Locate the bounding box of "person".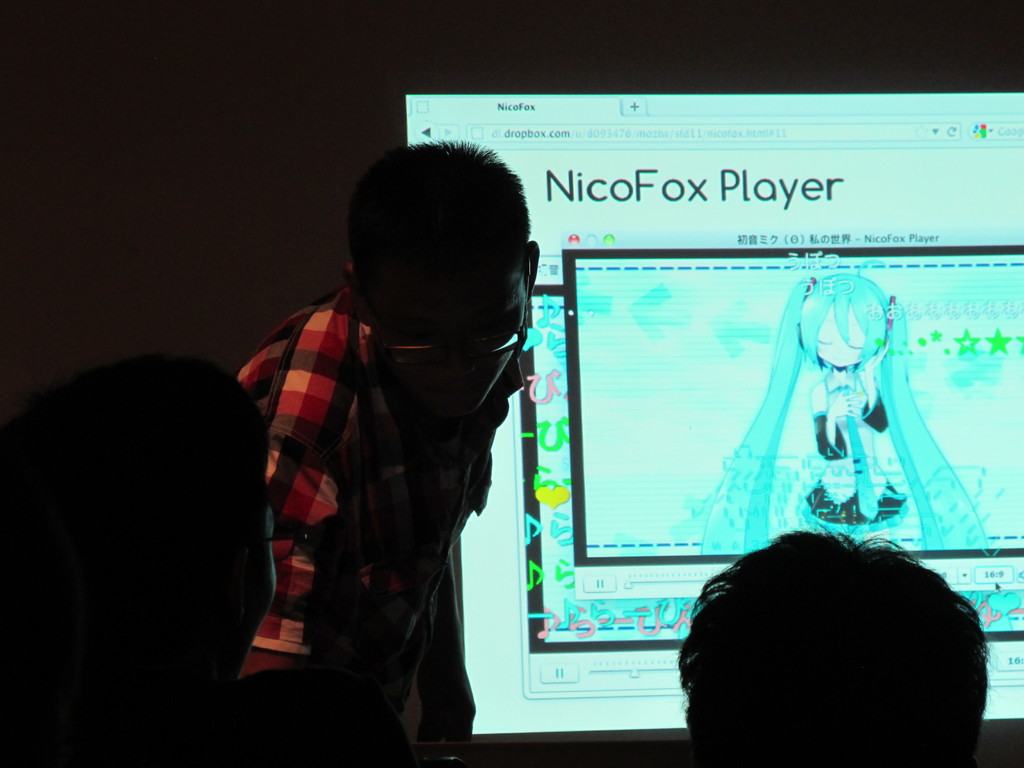
Bounding box: 0/353/309/767.
